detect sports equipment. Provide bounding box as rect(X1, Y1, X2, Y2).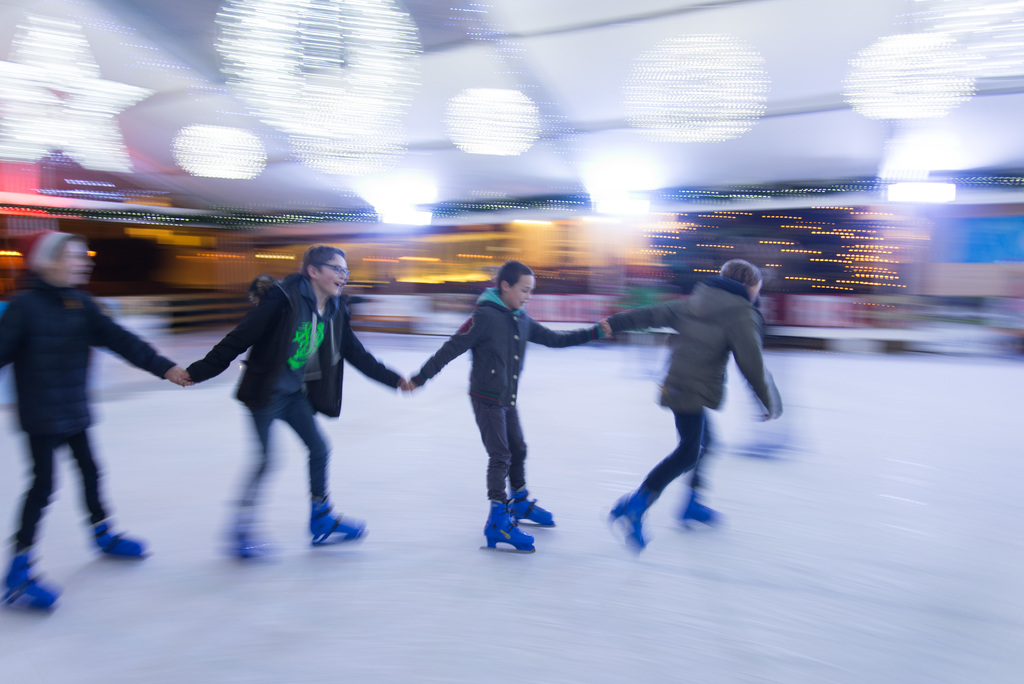
rect(85, 530, 150, 559).
